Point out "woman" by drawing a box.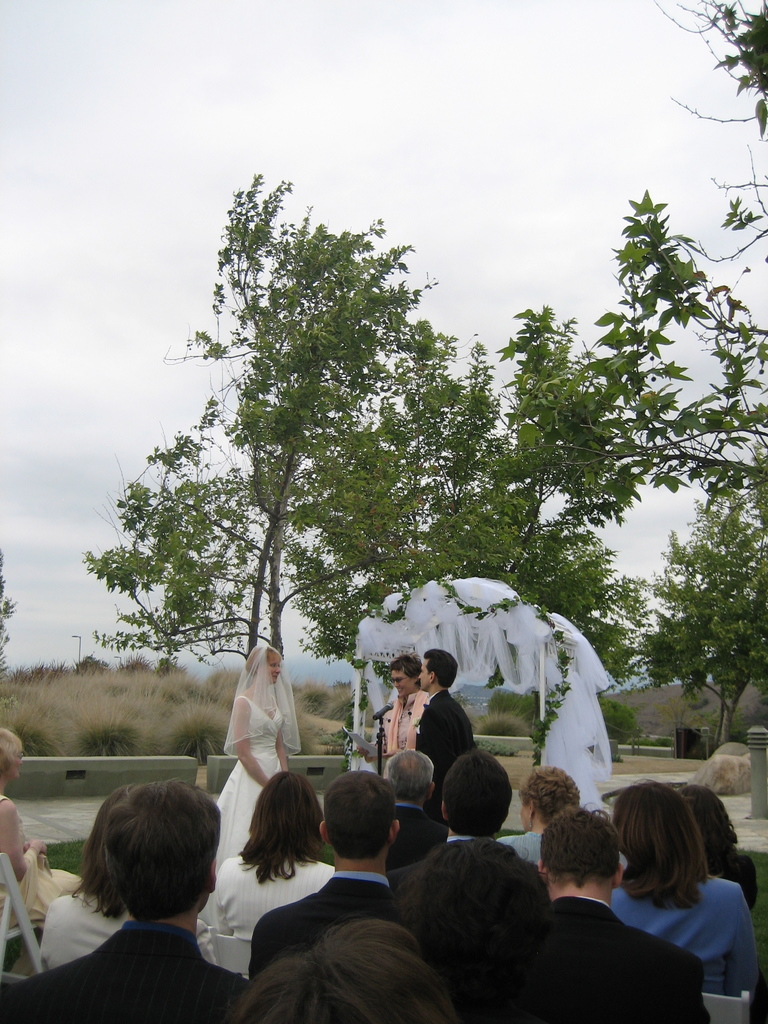
0 735 83 921.
